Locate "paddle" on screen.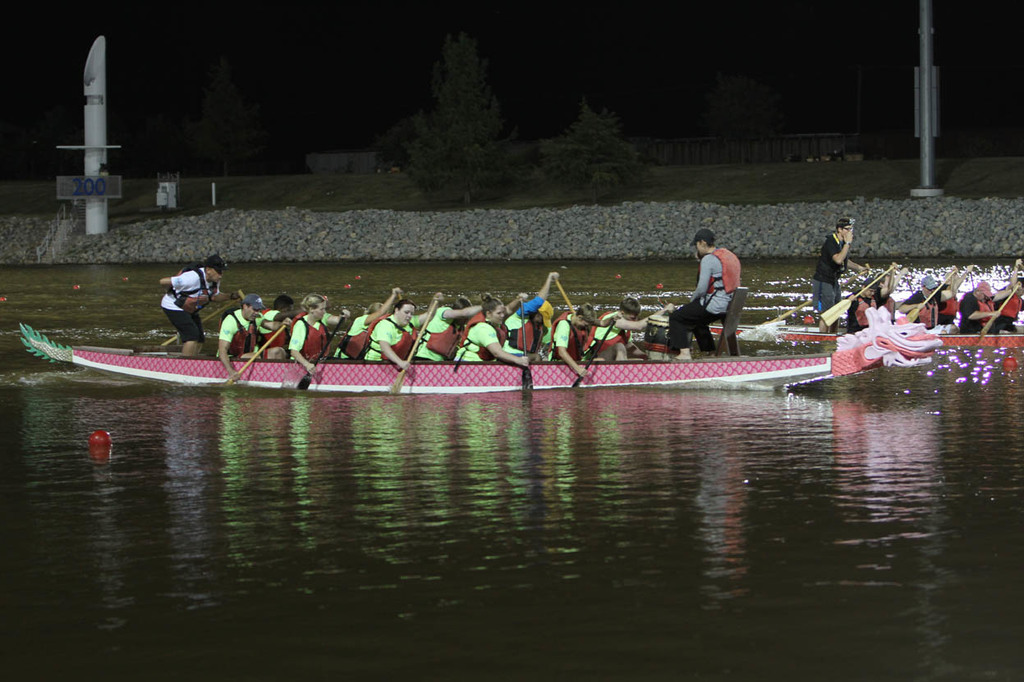
On screen at bbox=(762, 294, 817, 324).
